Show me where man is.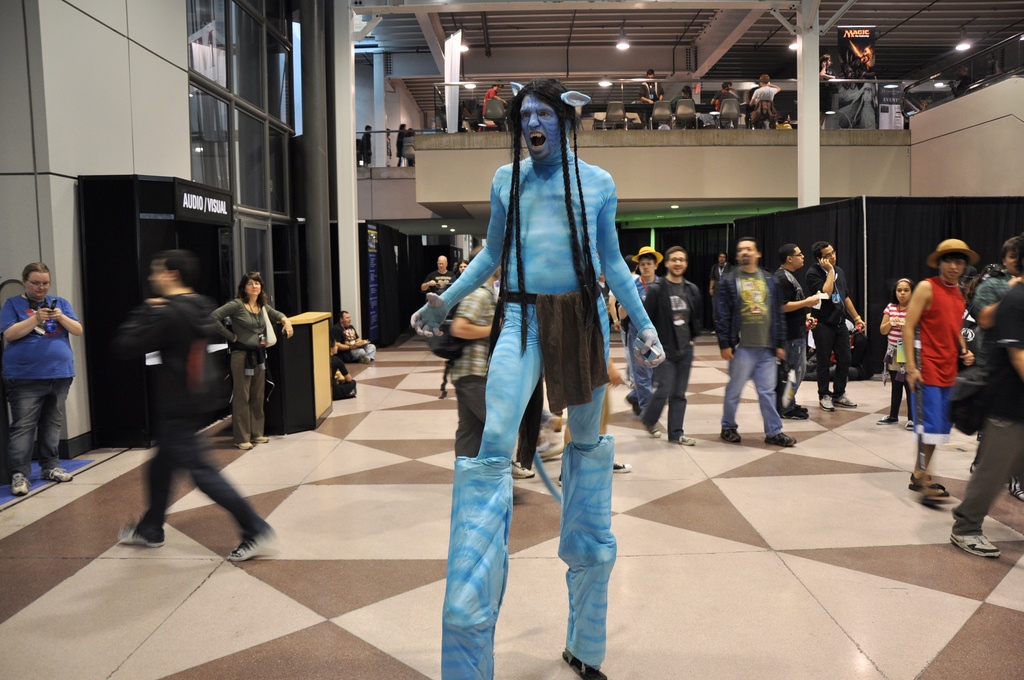
man is at bbox=(412, 74, 665, 679).
